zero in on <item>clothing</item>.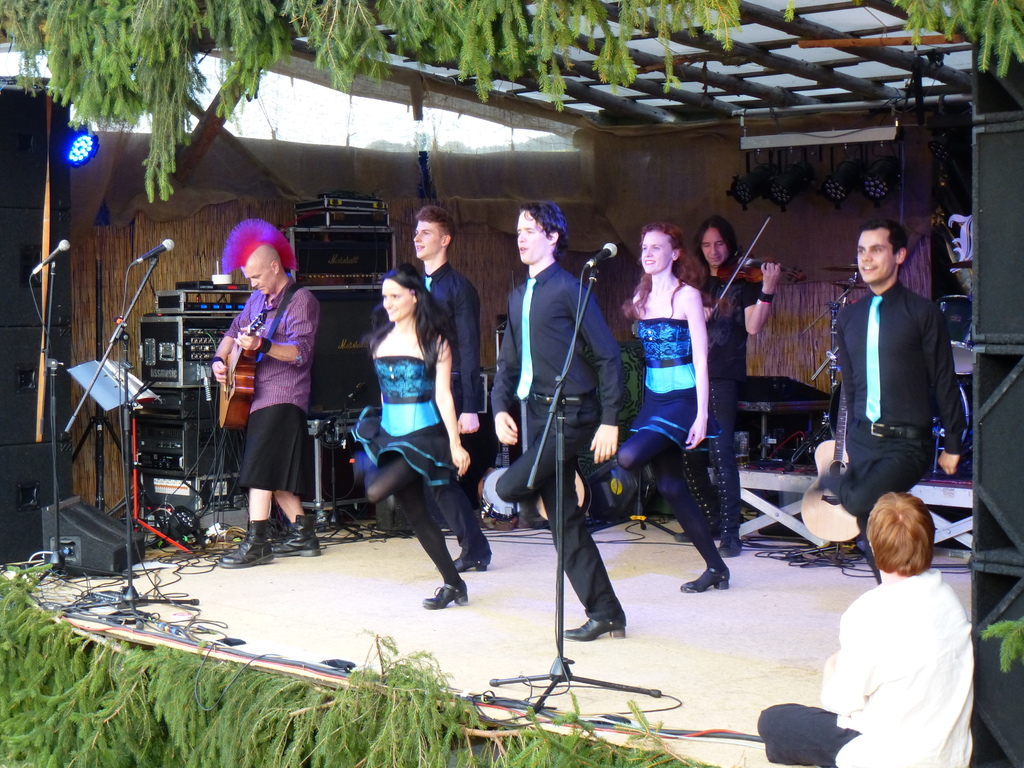
Zeroed in: rect(495, 258, 630, 620).
